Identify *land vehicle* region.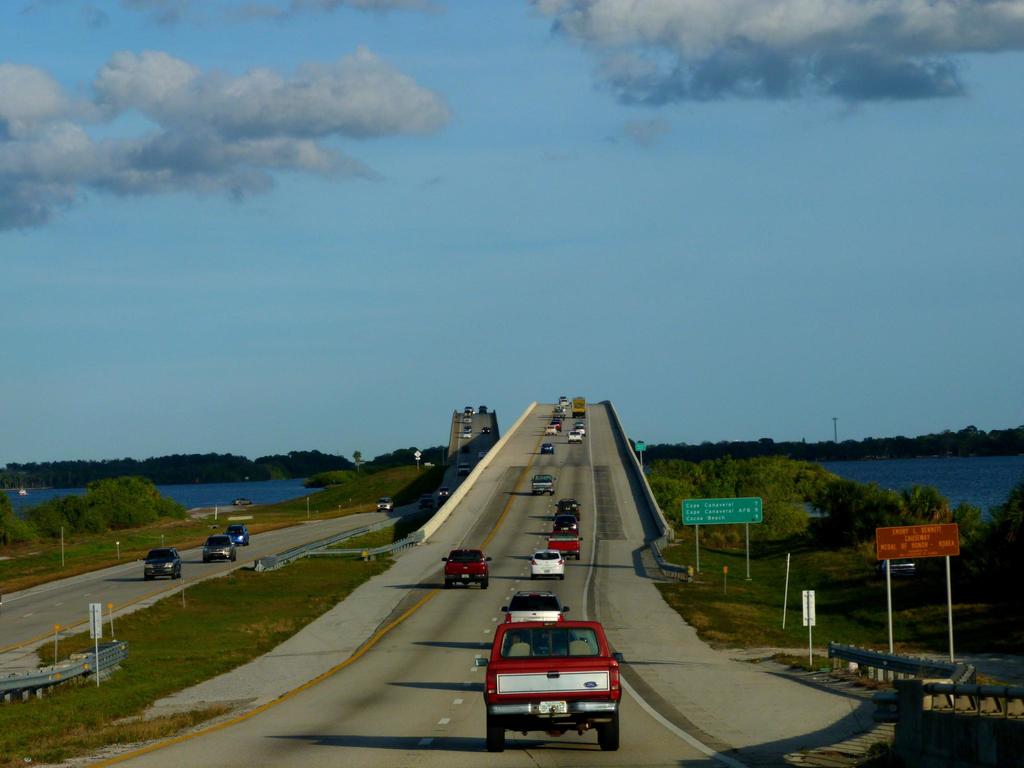
Region: (left=556, top=502, right=577, bottom=516).
